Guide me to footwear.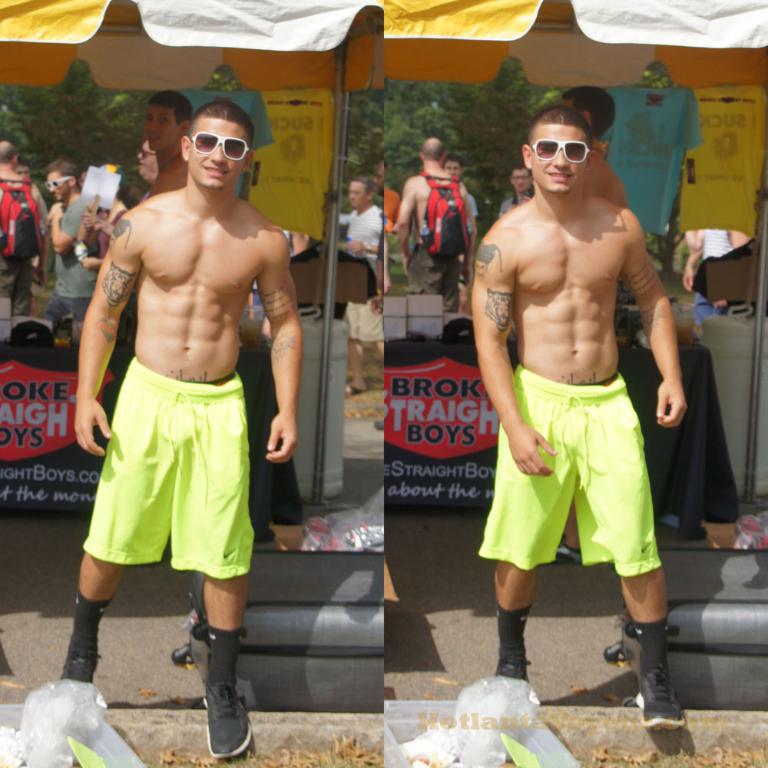
Guidance: x1=494, y1=660, x2=534, y2=682.
